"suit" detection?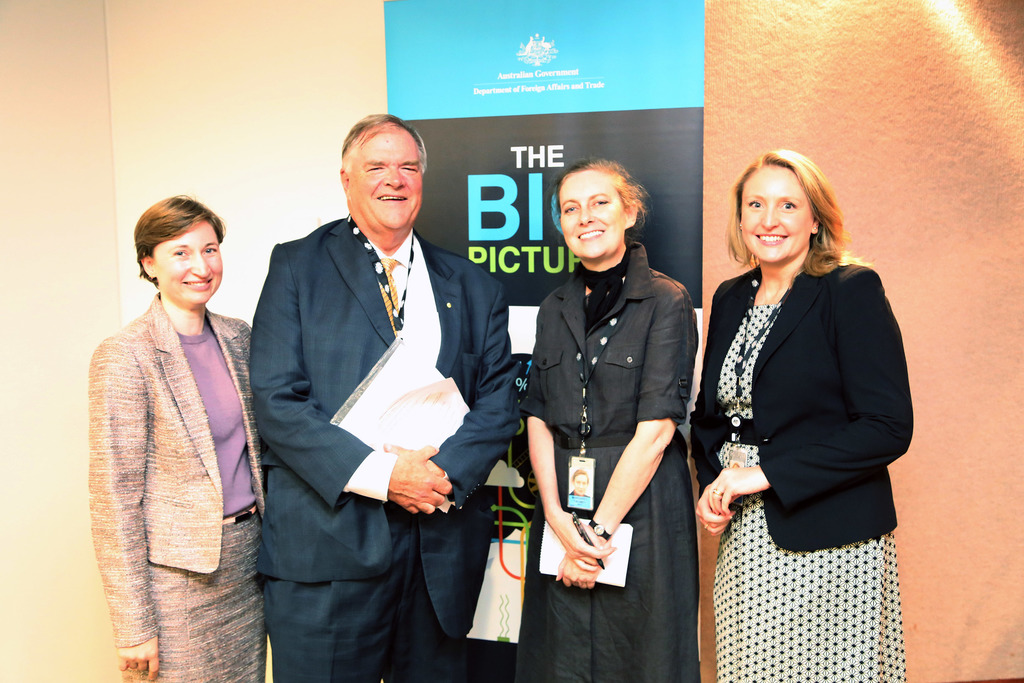
pyautogui.locateOnScreen(687, 259, 913, 556)
